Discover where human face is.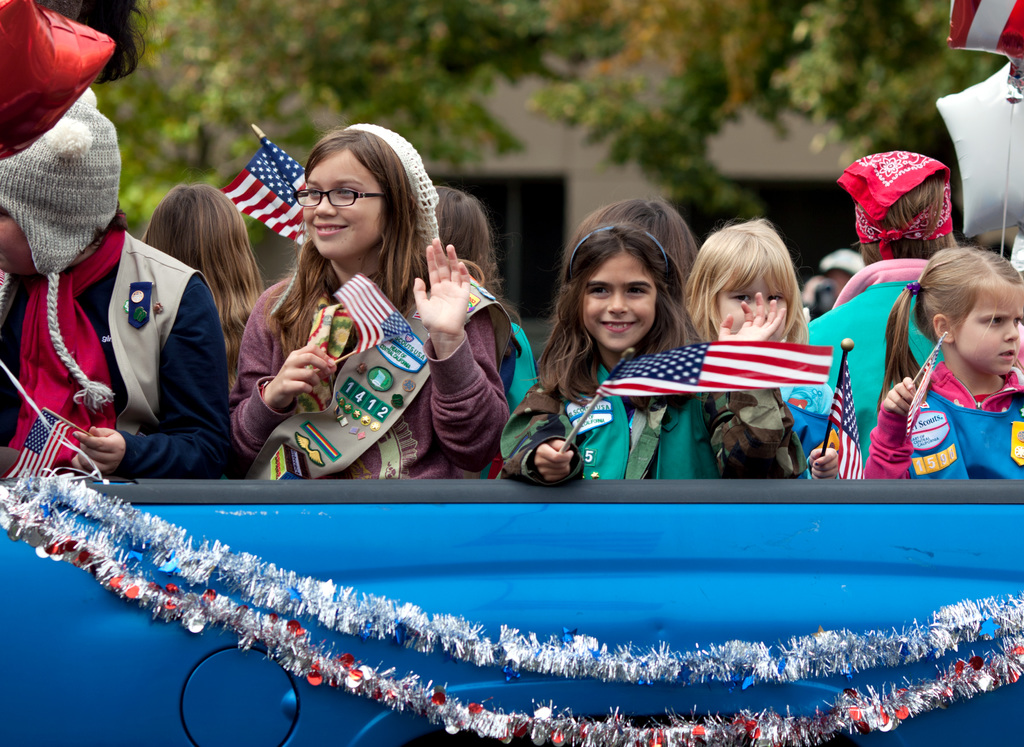
Discovered at (957, 281, 1023, 372).
